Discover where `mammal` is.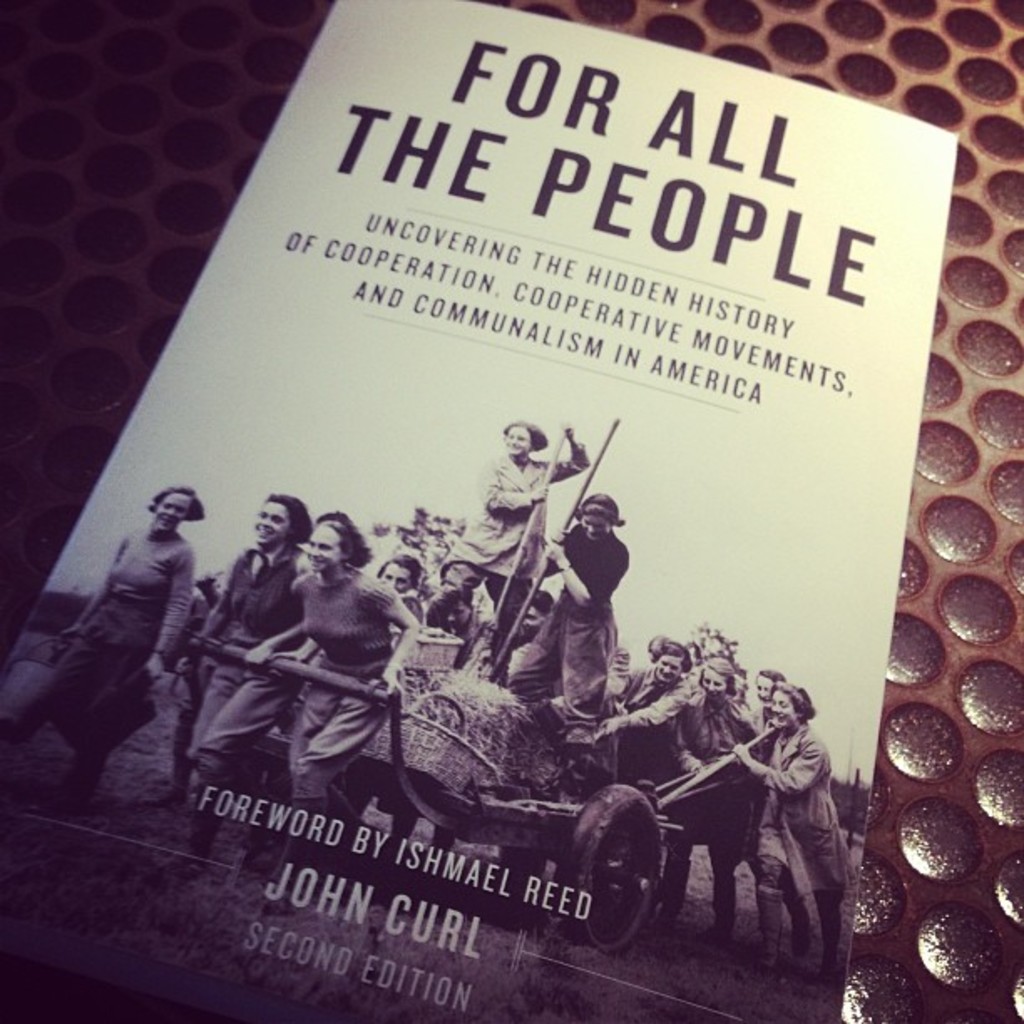
Discovered at select_region(381, 597, 497, 877).
